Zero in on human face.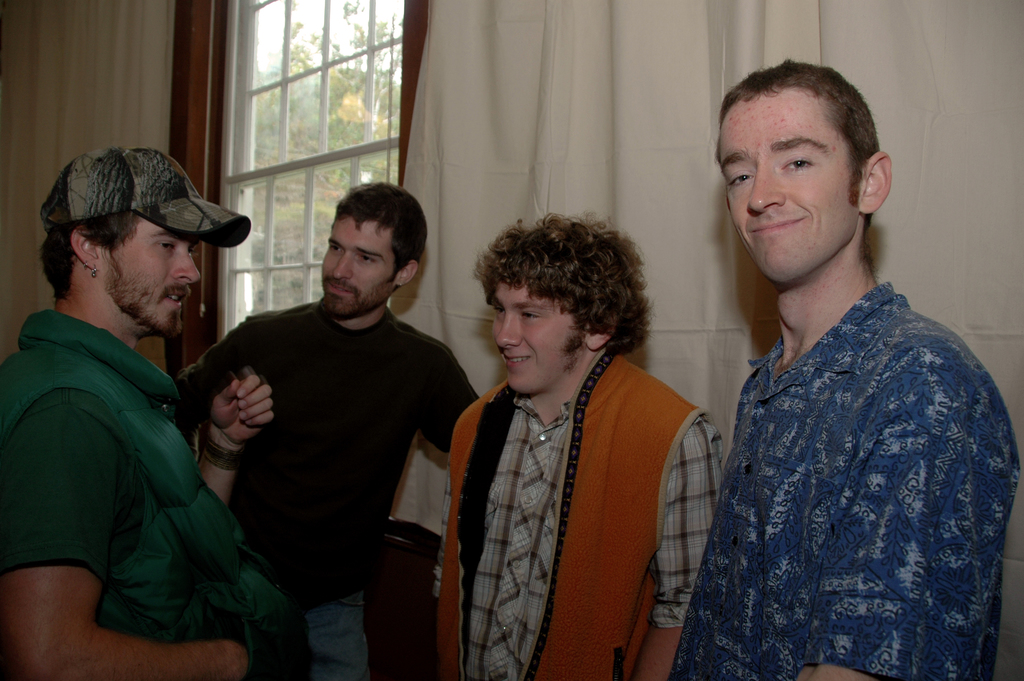
Zeroed in: box(321, 216, 396, 320).
